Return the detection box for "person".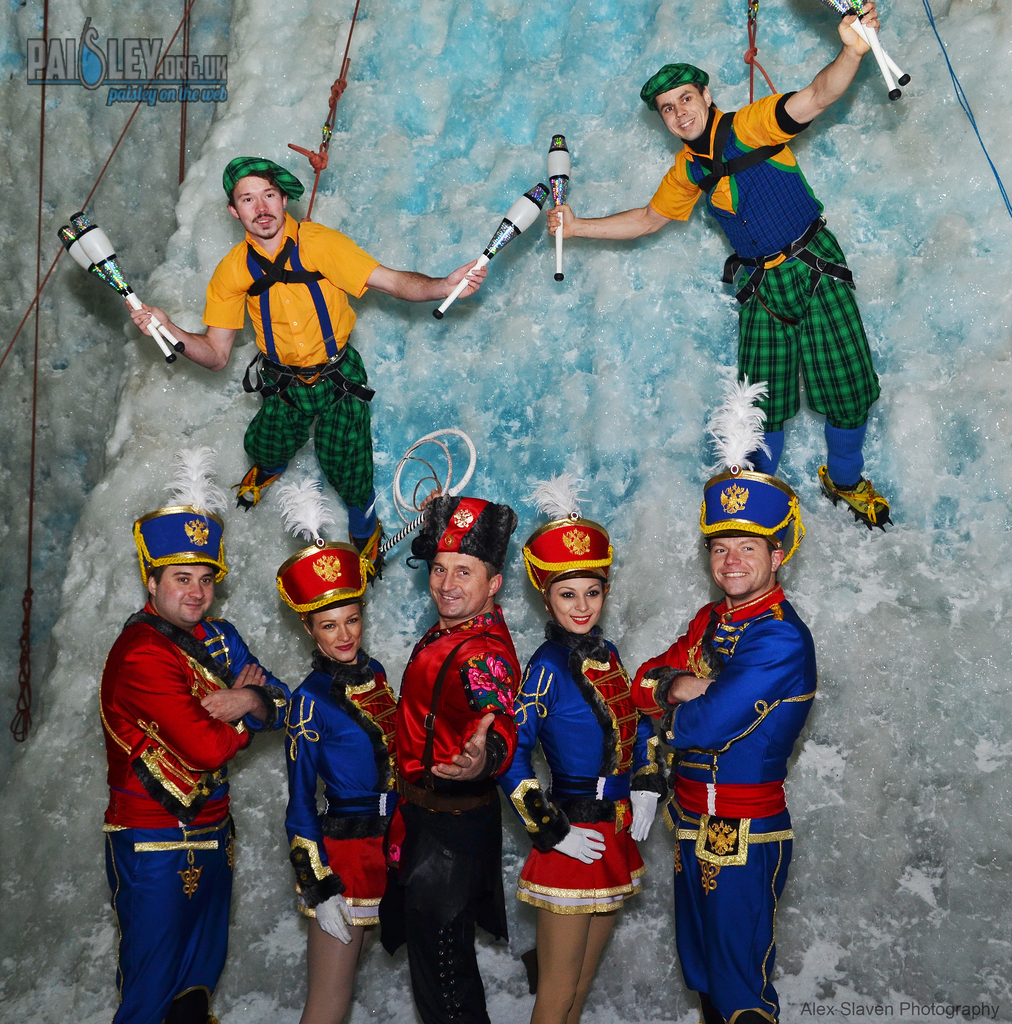
x1=129 y1=153 x2=489 y2=589.
